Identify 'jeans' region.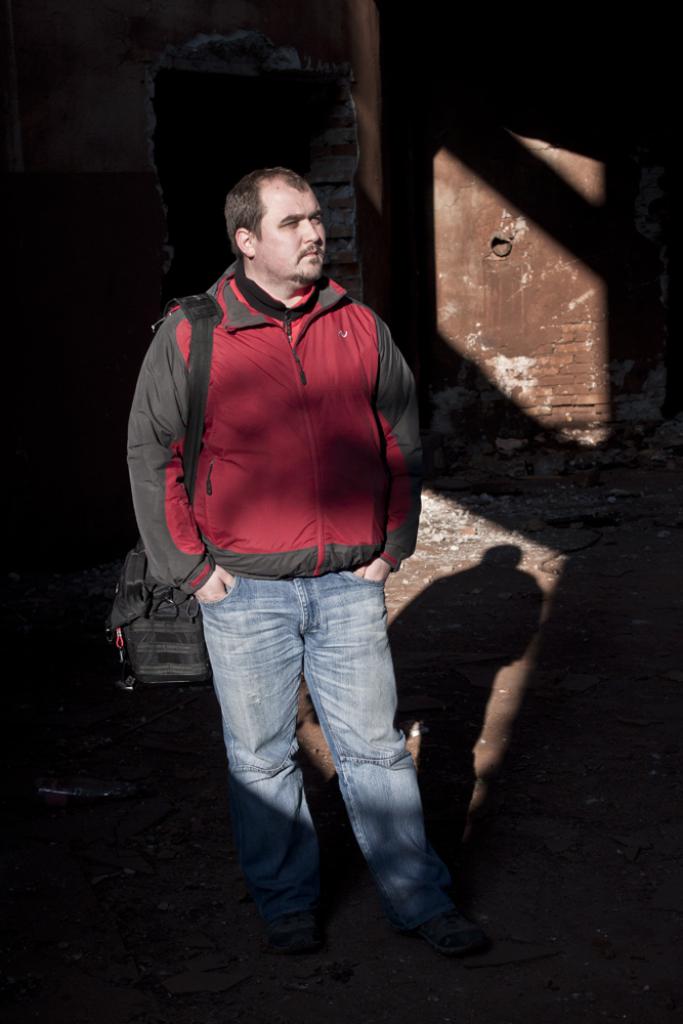
Region: {"left": 171, "top": 557, "right": 466, "bottom": 956}.
